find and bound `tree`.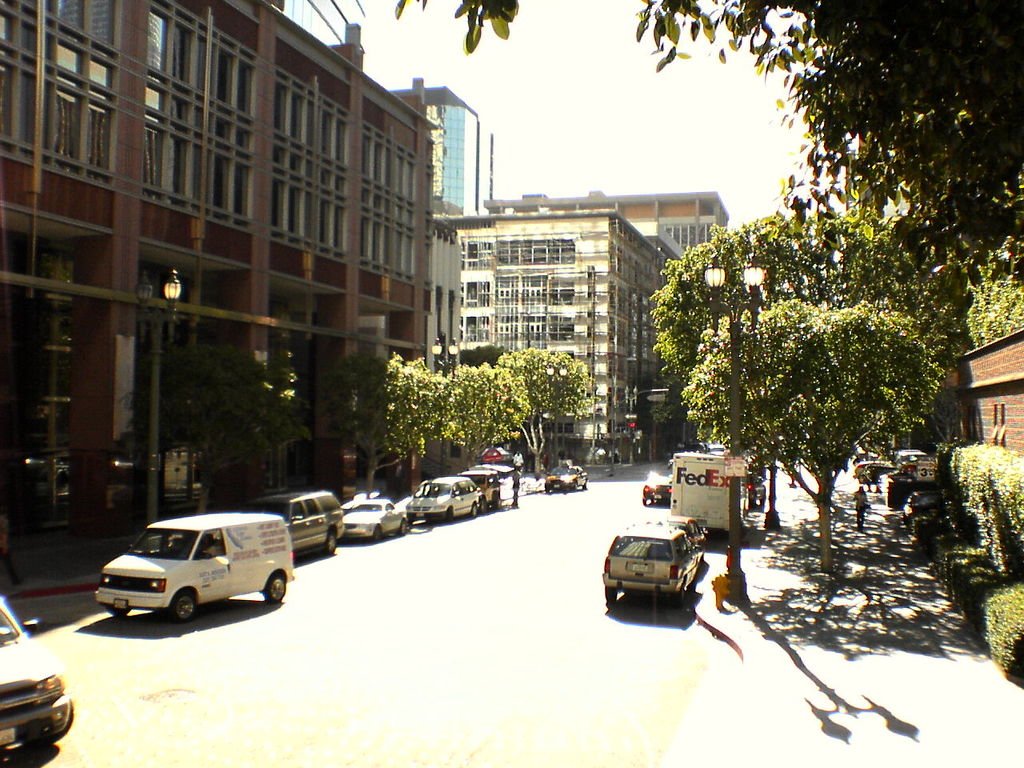
Bound: 394:0:1023:298.
